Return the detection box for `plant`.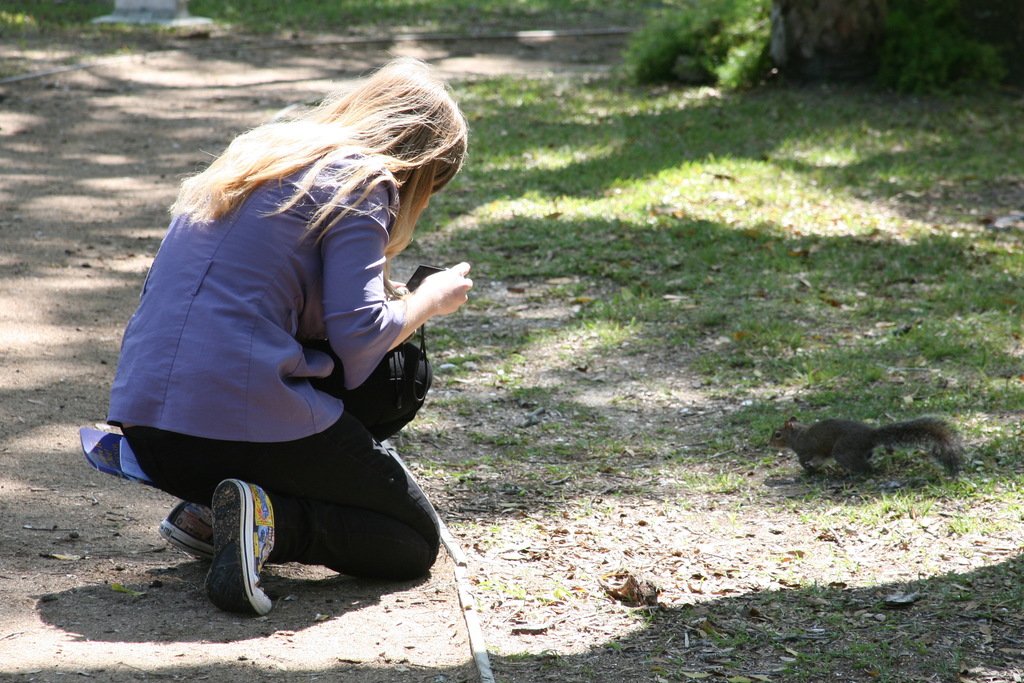
BBox(671, 657, 686, 682).
